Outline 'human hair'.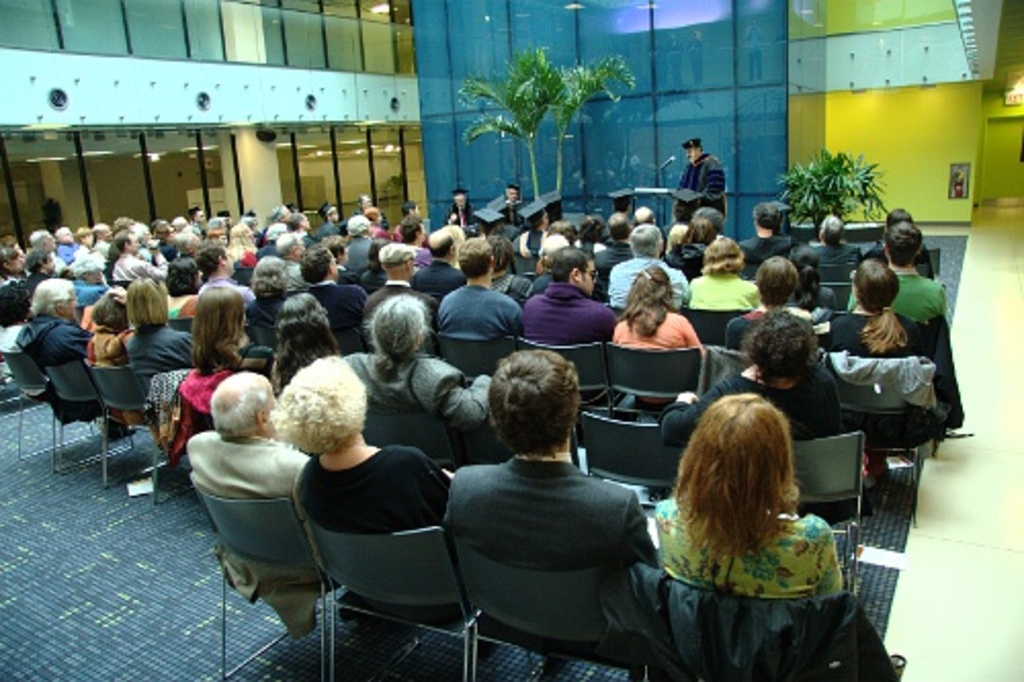
Outline: region(668, 391, 821, 588).
